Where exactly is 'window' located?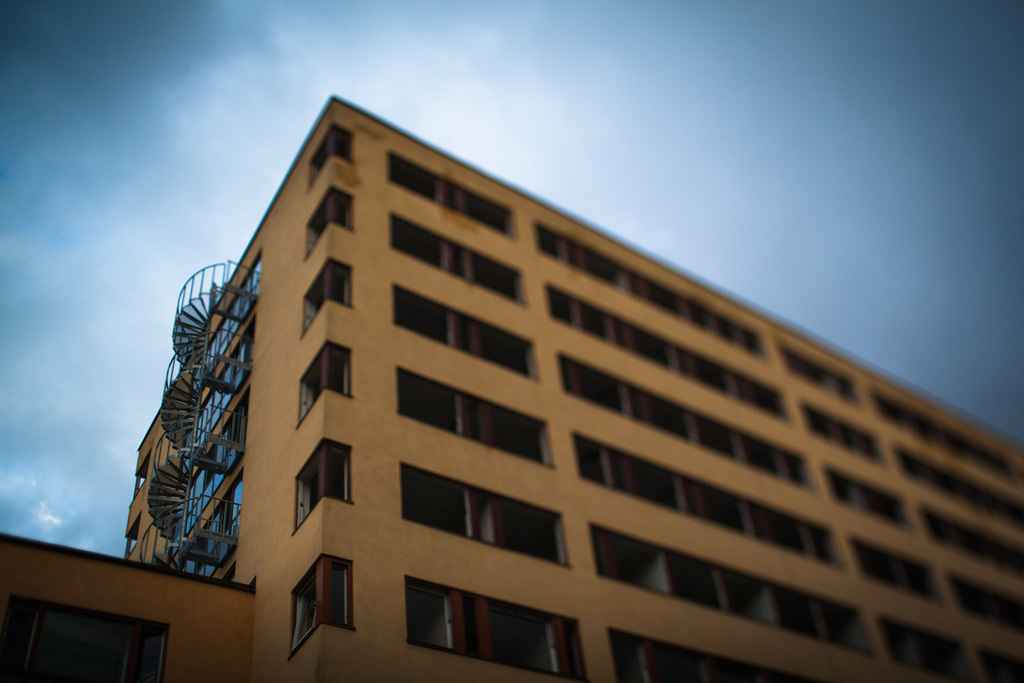
Its bounding box is region(927, 507, 1023, 573).
